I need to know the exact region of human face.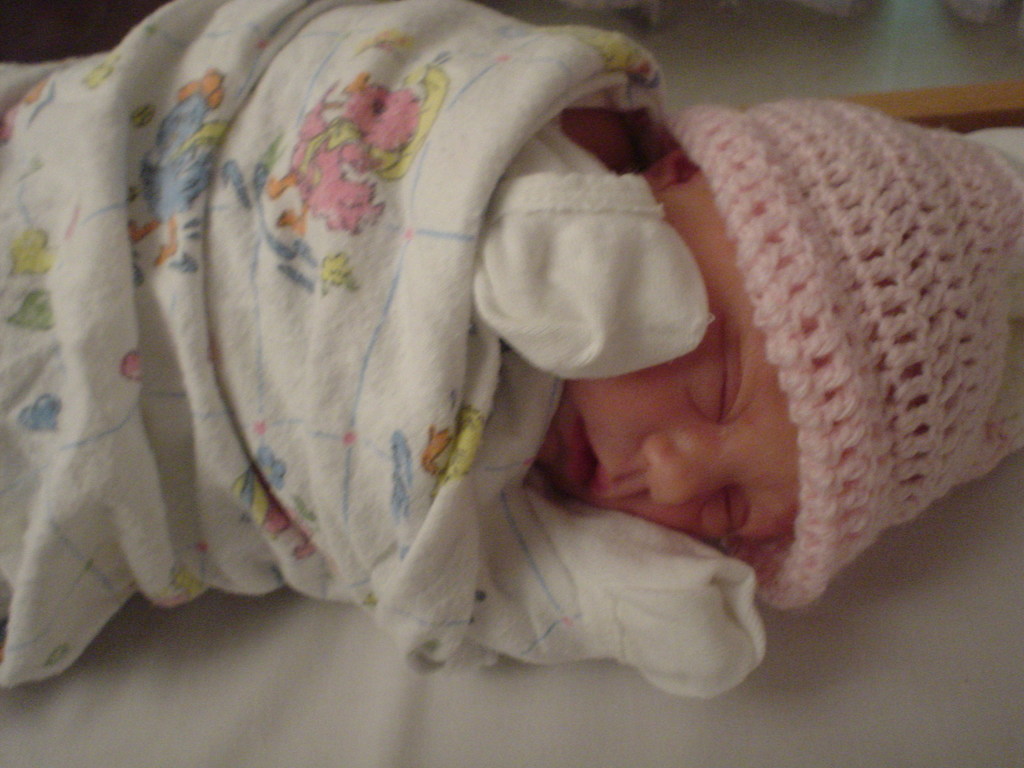
Region: 531 182 799 543.
